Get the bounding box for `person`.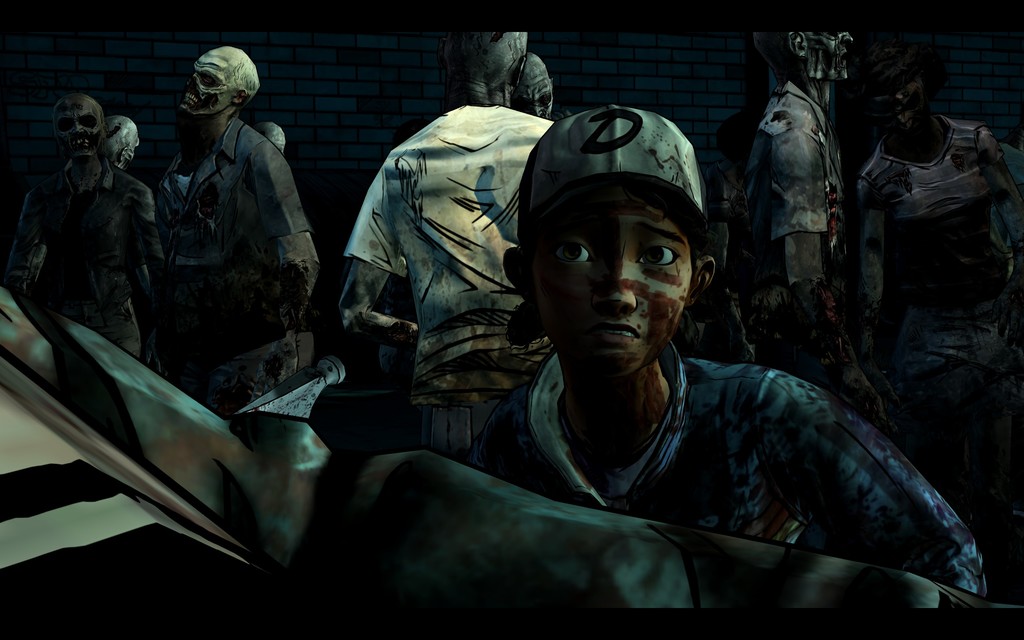
locate(1, 94, 174, 394).
